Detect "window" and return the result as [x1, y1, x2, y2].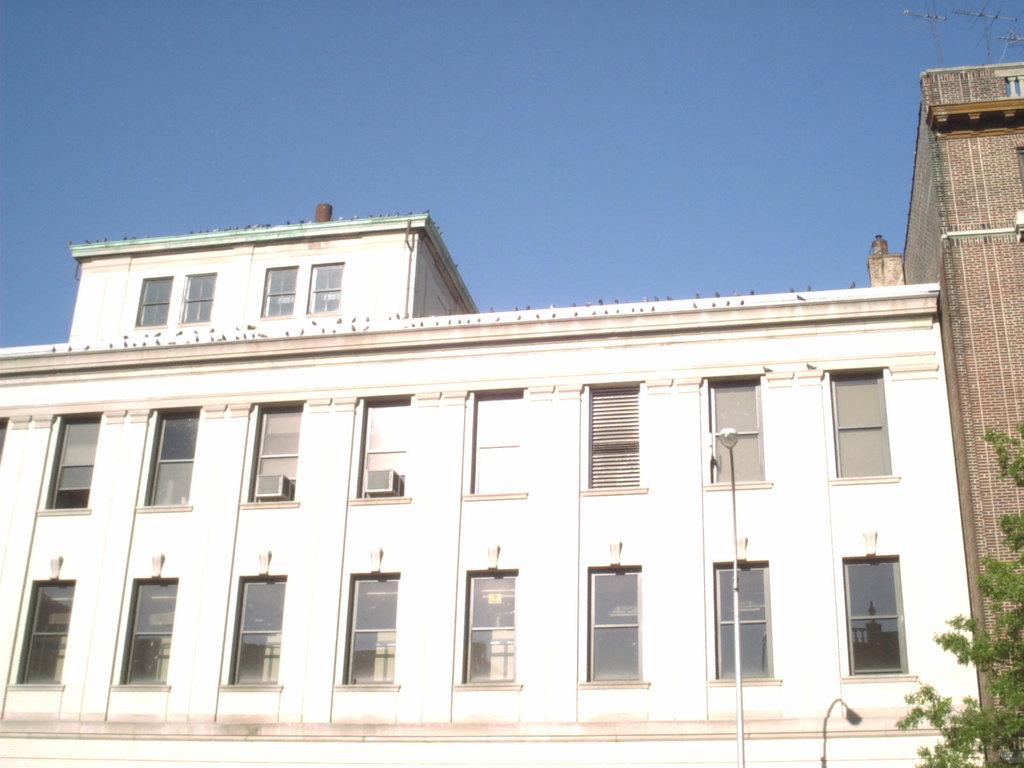
[586, 387, 641, 491].
